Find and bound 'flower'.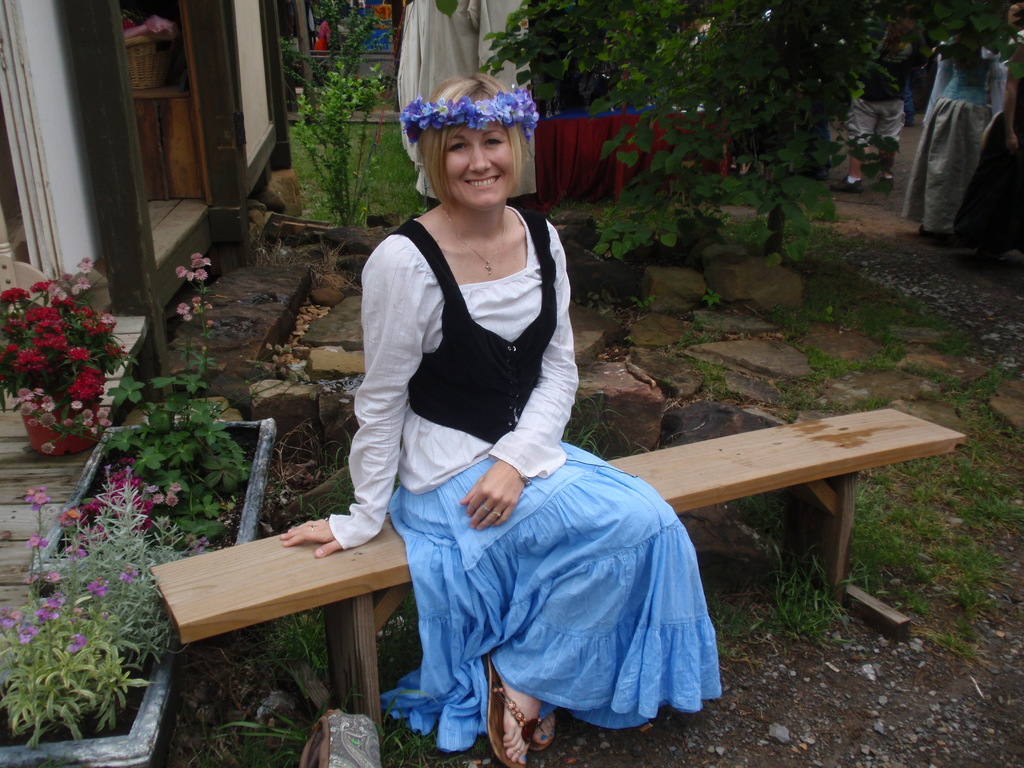
Bound: [x1=72, y1=362, x2=110, y2=397].
